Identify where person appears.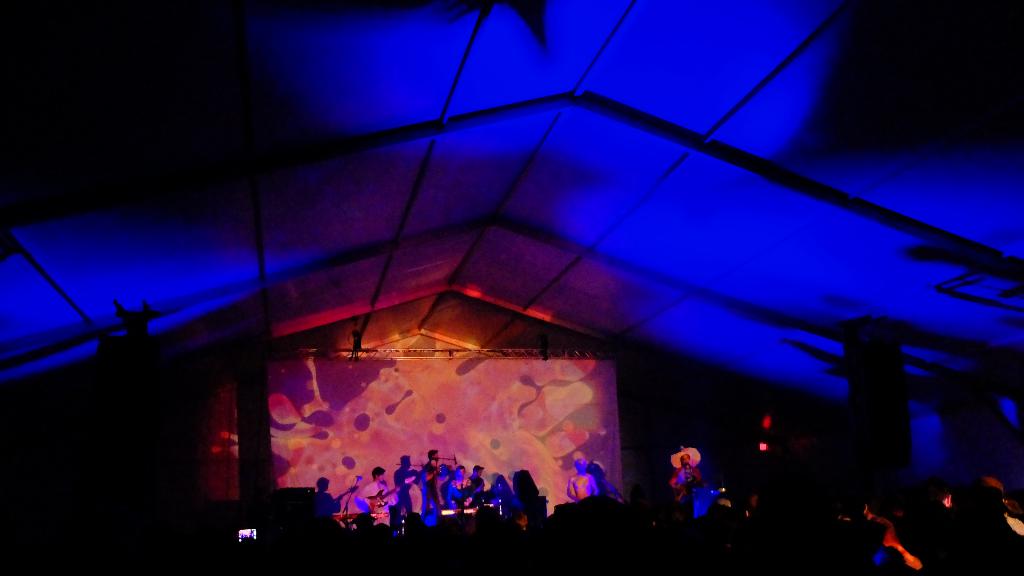
Appears at left=588, top=461, right=625, bottom=504.
